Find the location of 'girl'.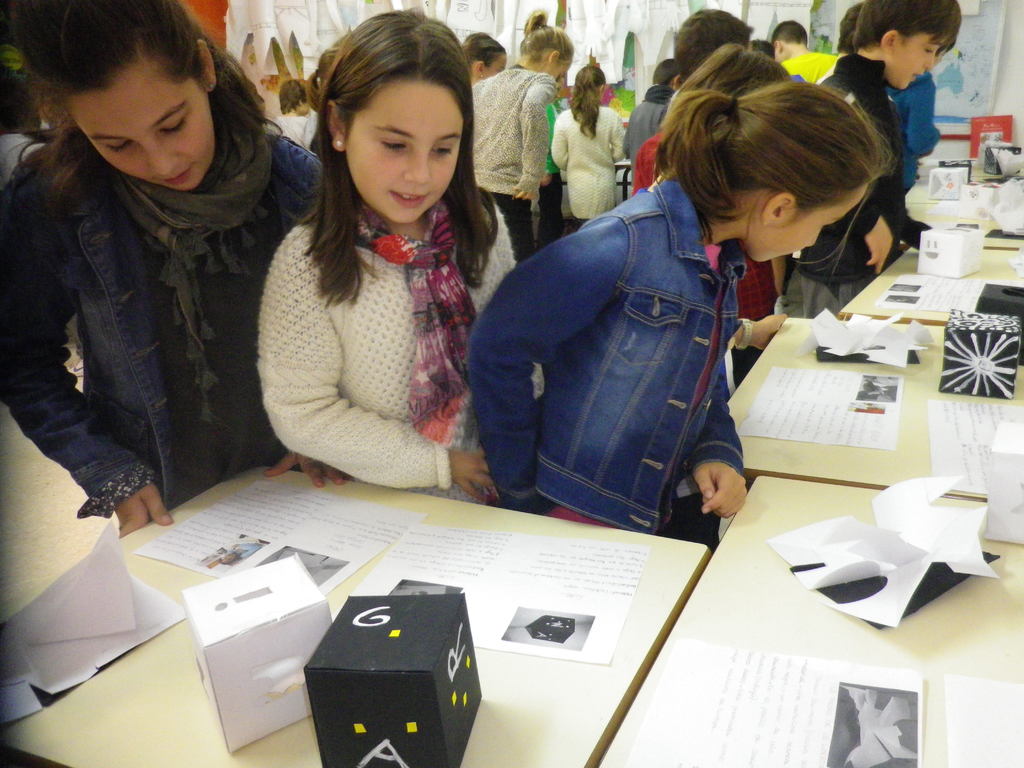
Location: locate(466, 44, 889, 538).
